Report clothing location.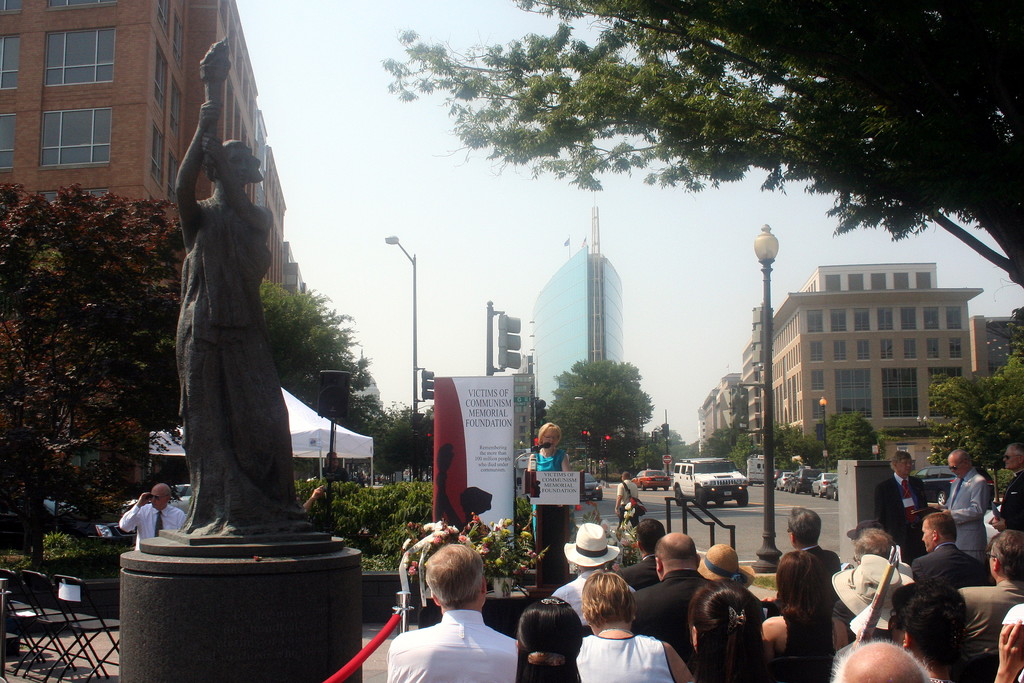
Report: pyautogui.locateOnScreen(174, 189, 303, 525).
